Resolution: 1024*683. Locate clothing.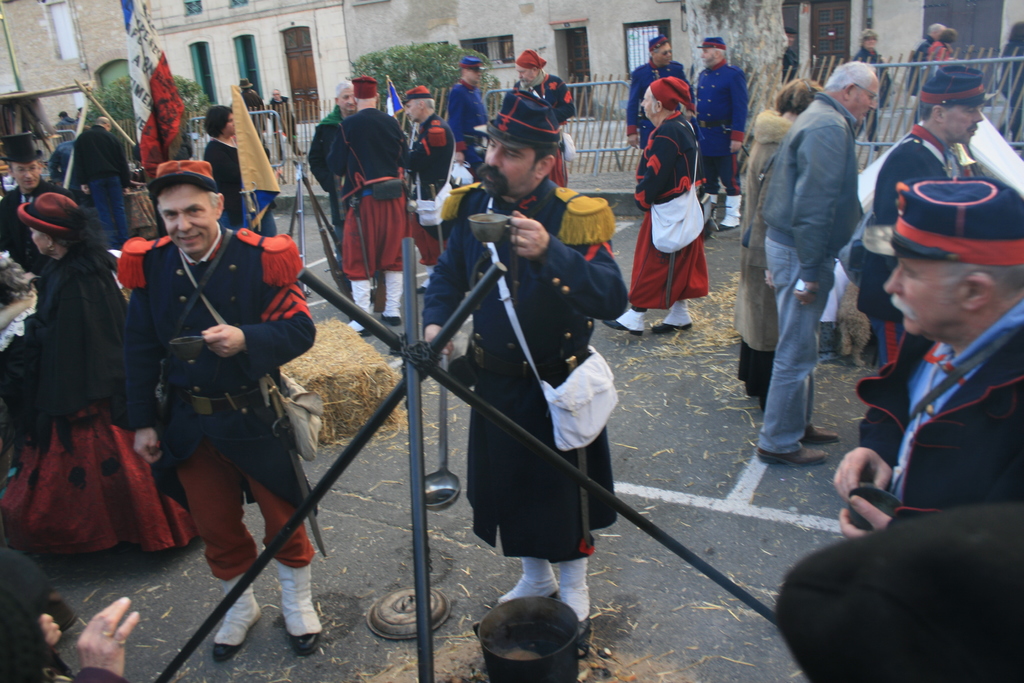
851/294/1023/534.
